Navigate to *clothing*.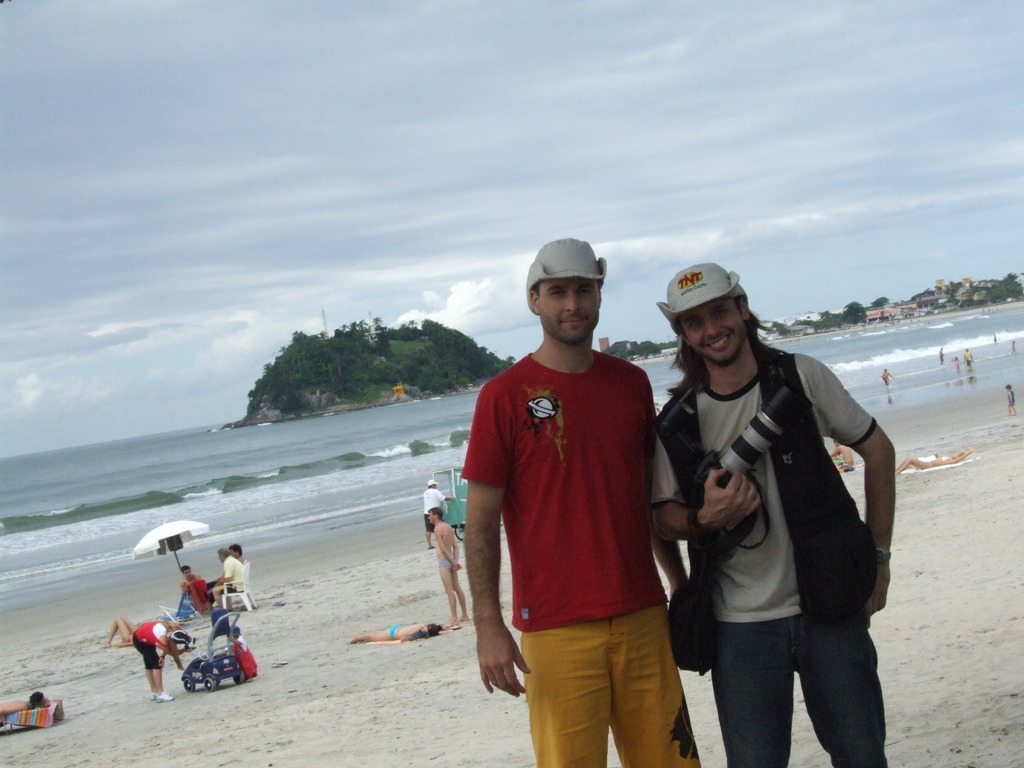
Navigation target: bbox=(835, 458, 856, 476).
